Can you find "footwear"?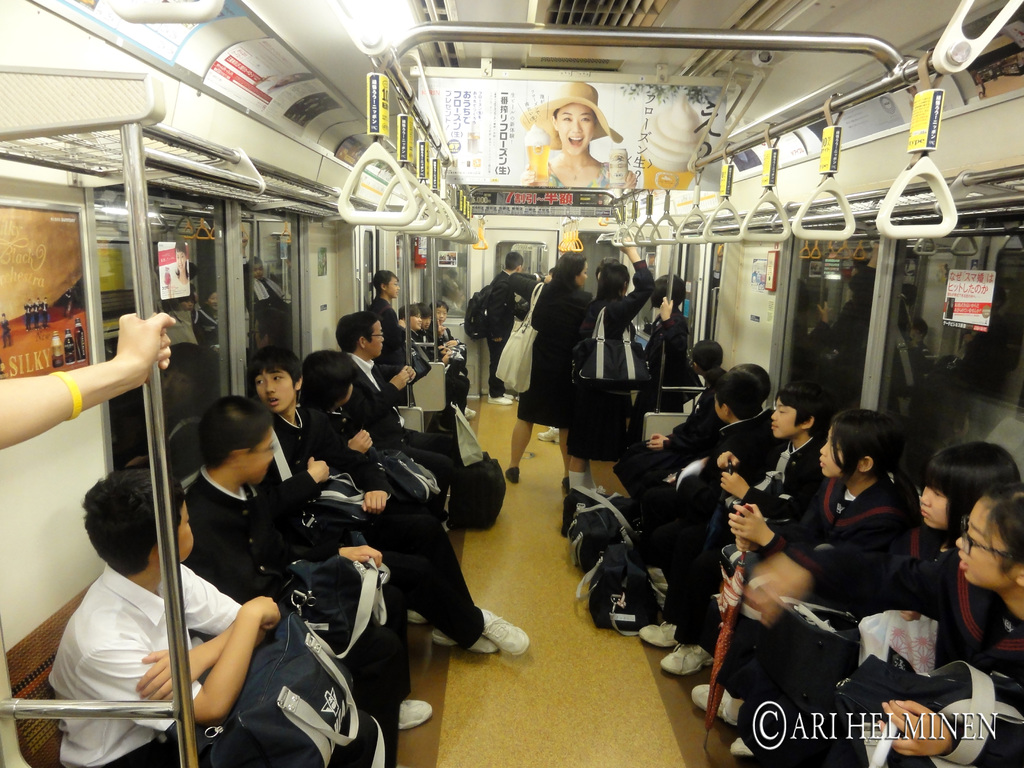
Yes, bounding box: crop(466, 602, 532, 687).
